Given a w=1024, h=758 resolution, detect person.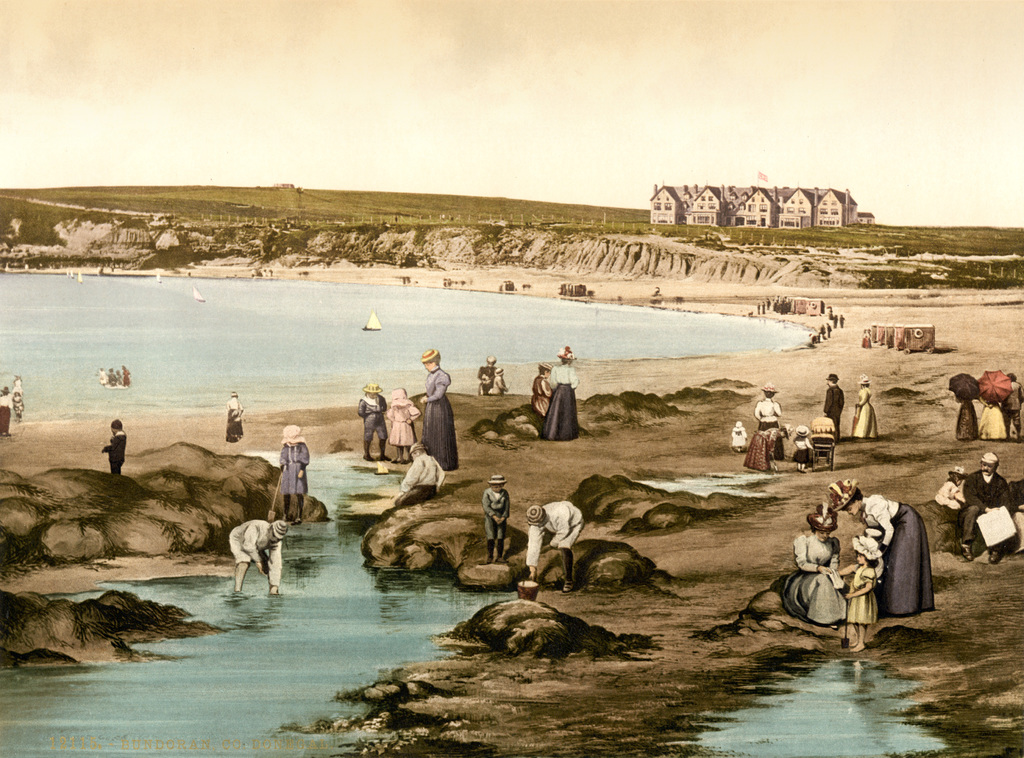
0/384/13/438.
